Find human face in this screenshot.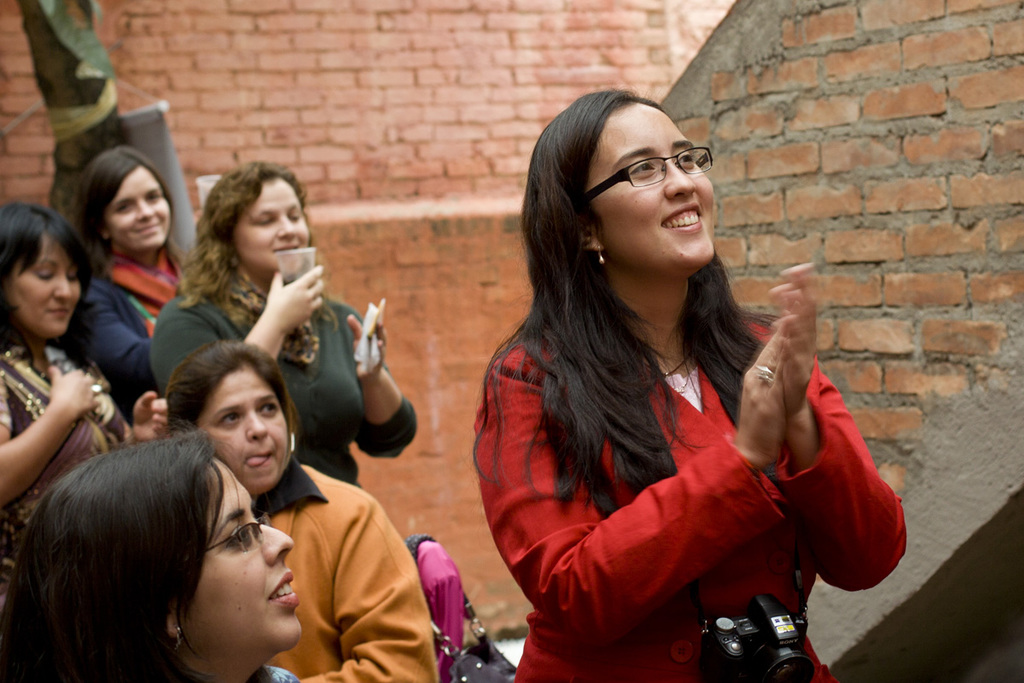
The bounding box for human face is box(2, 233, 84, 342).
